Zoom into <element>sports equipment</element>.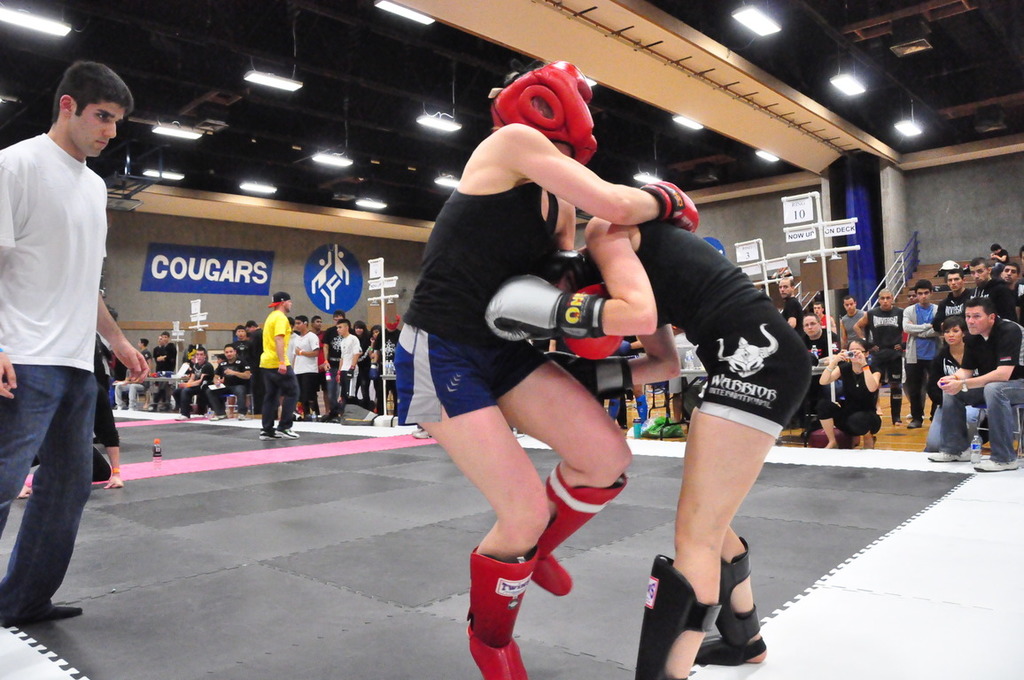
Zoom target: bbox=[702, 544, 765, 668].
